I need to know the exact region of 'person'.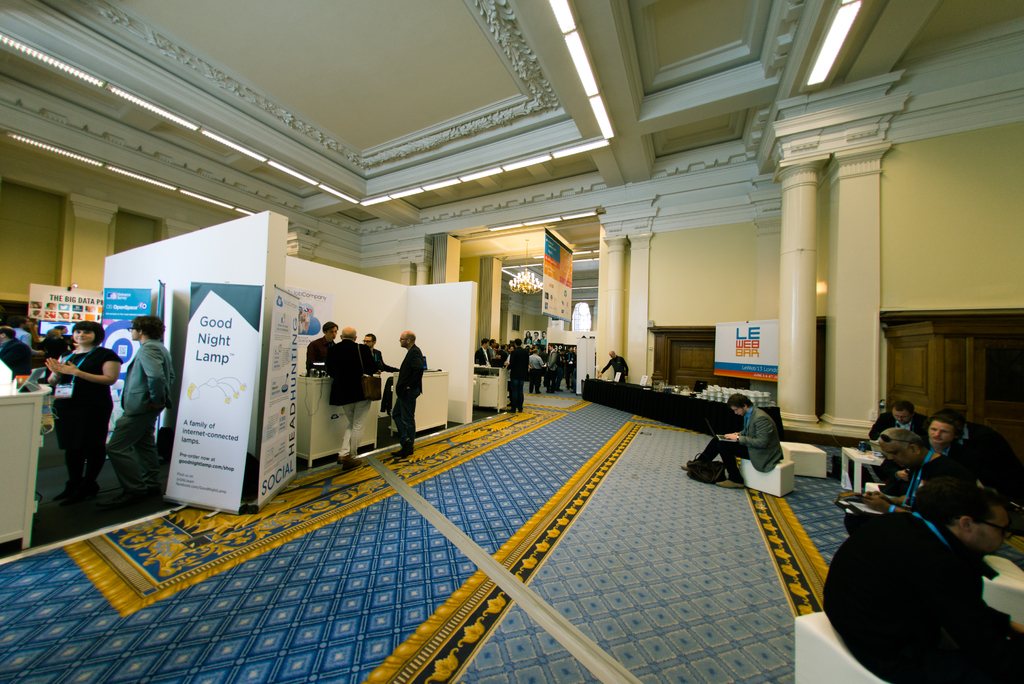
Region: region(303, 318, 338, 376).
